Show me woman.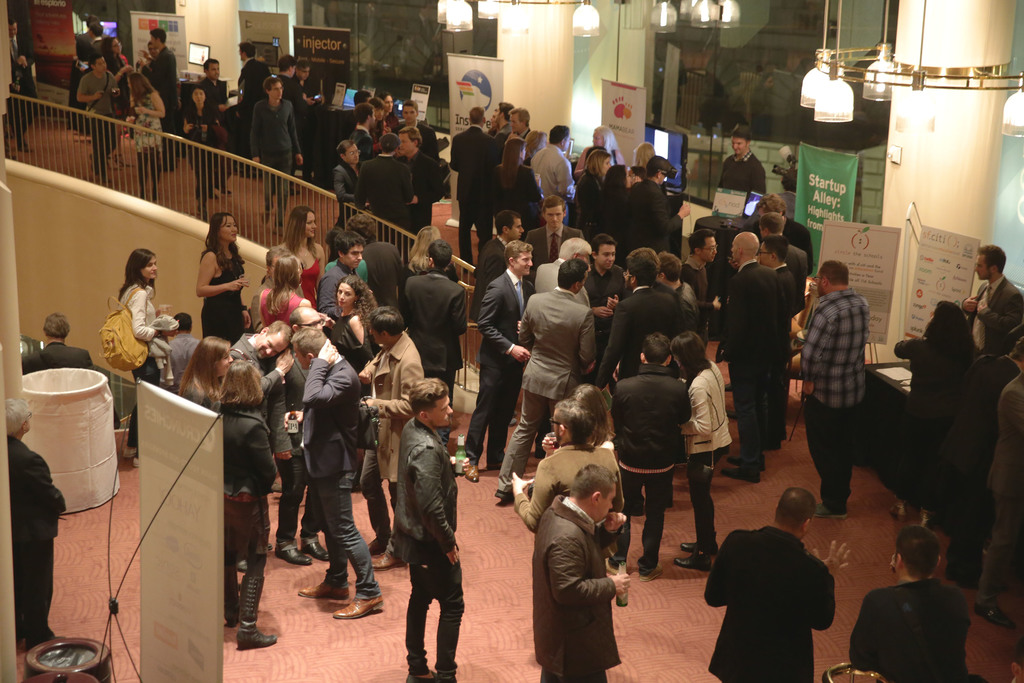
woman is here: 272,199,321,302.
